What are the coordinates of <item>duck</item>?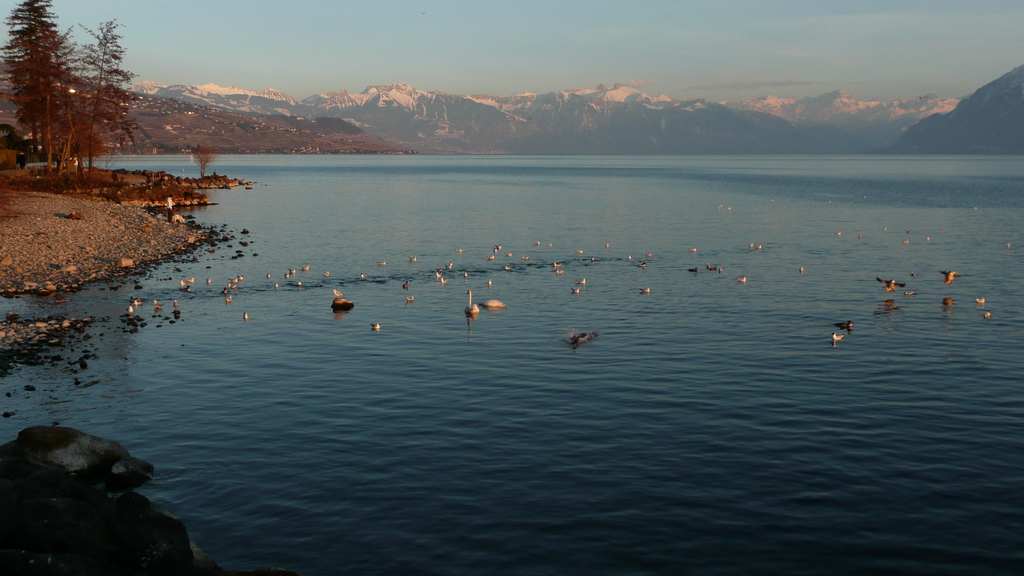
rect(266, 272, 278, 279).
